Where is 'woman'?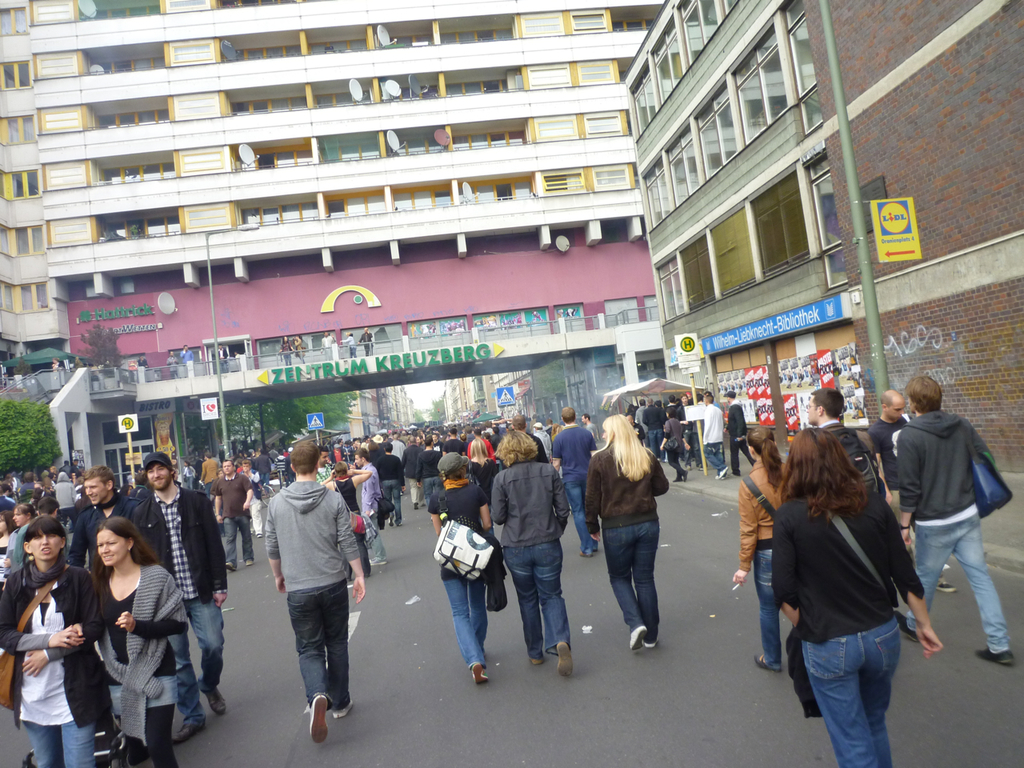
select_region(0, 512, 103, 767).
